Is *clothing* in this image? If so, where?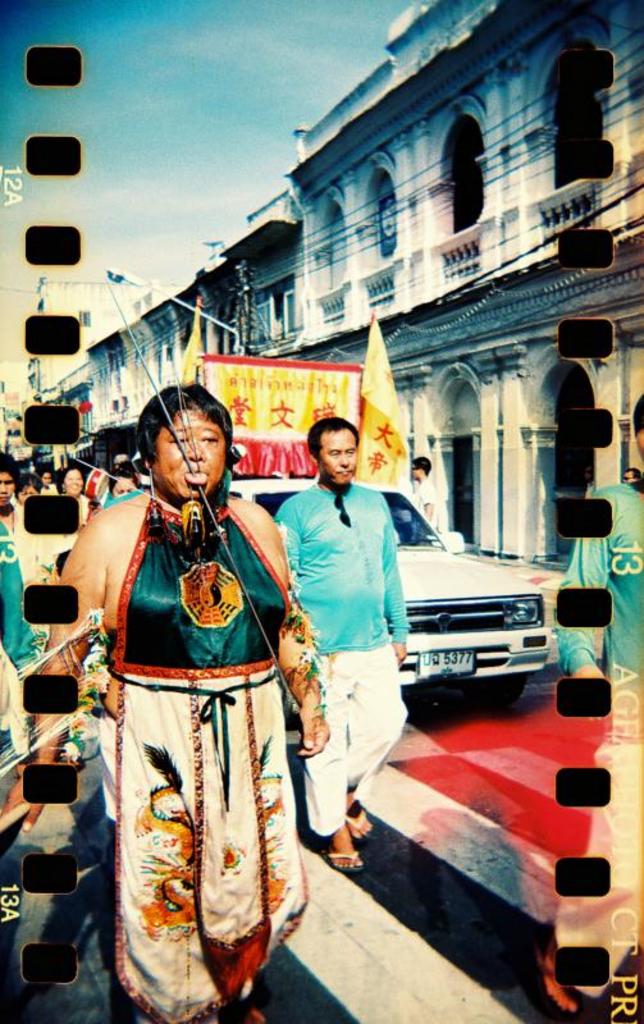
Yes, at box=[0, 485, 47, 763].
